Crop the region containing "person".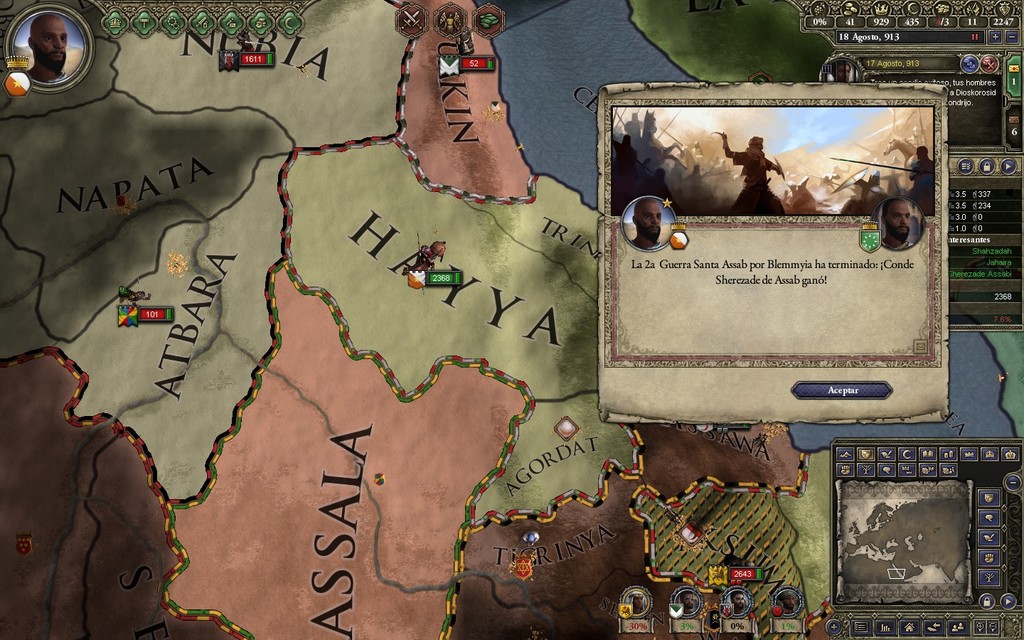
Crop region: rect(730, 117, 793, 218).
